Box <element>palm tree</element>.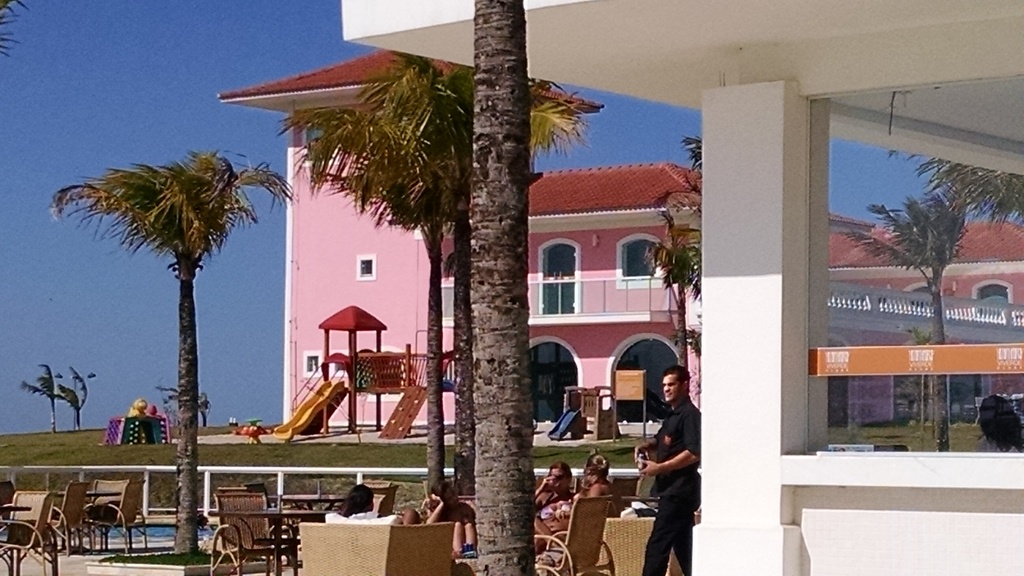
l=437, t=48, r=558, b=509.
